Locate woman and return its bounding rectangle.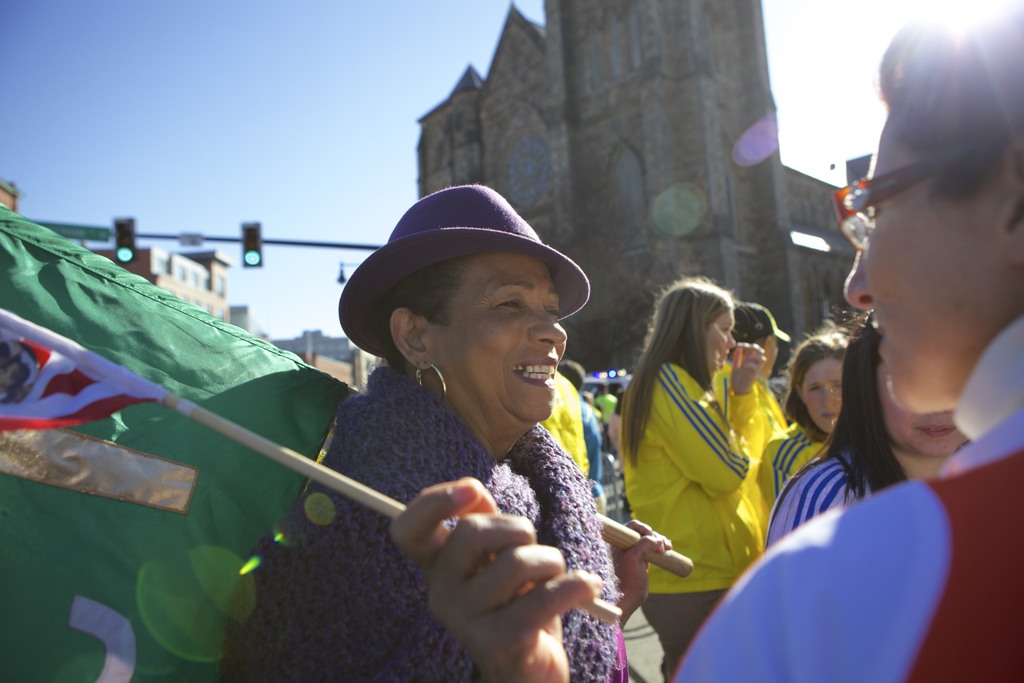
box(754, 329, 854, 506).
